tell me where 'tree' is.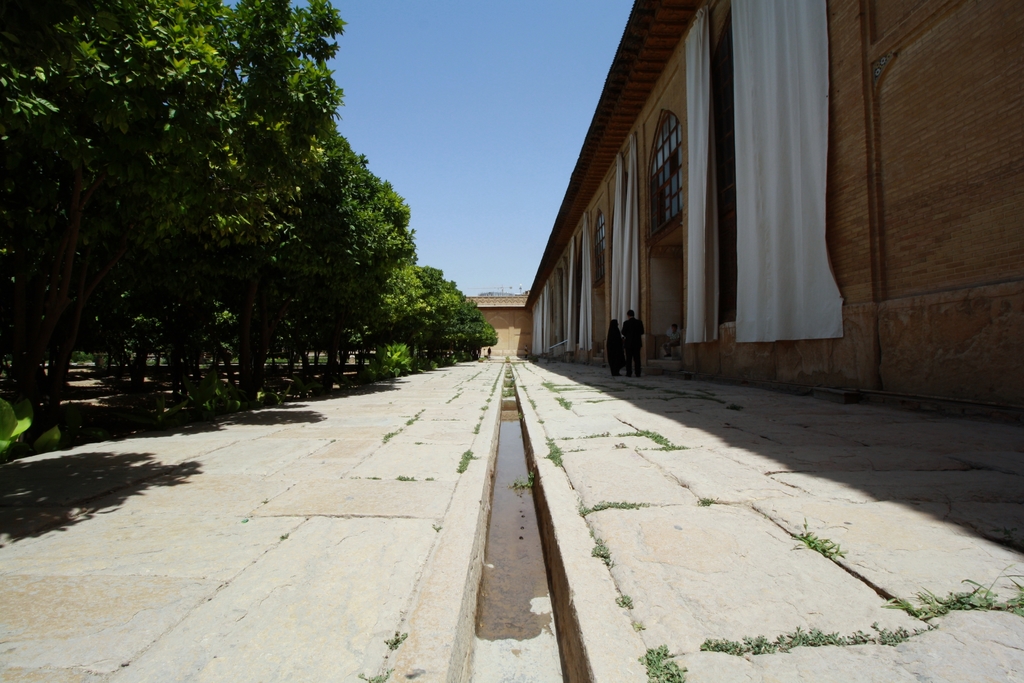
'tree' is at 0 0 253 453.
